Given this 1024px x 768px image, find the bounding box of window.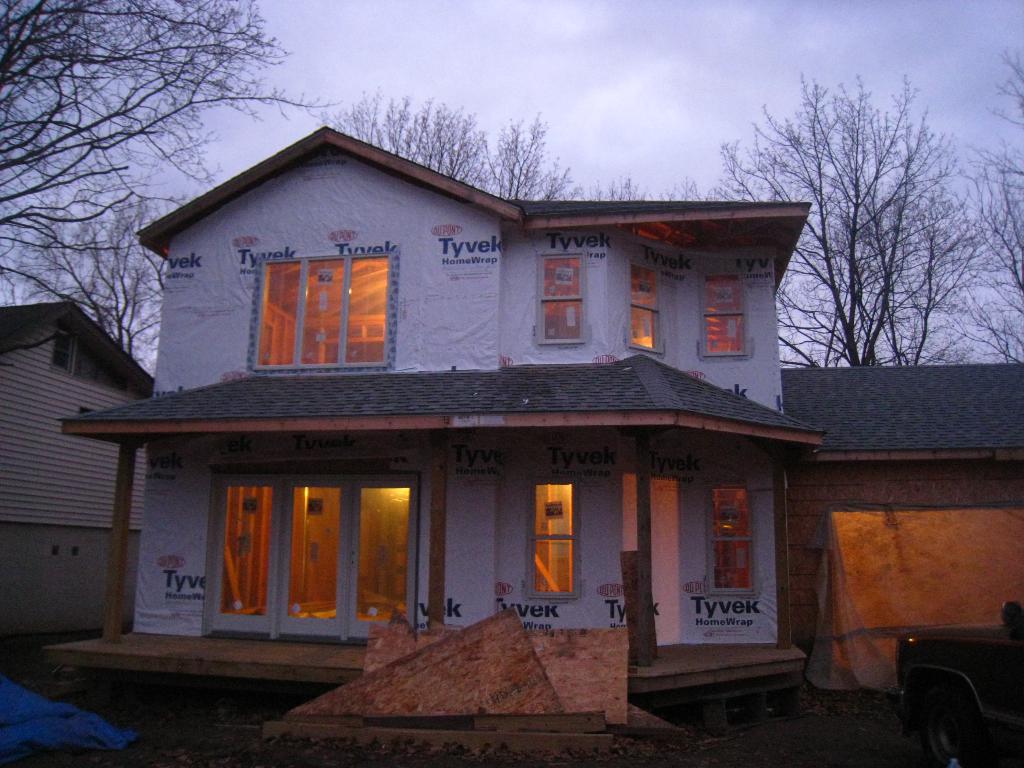
[left=705, top=484, right=755, bottom=600].
